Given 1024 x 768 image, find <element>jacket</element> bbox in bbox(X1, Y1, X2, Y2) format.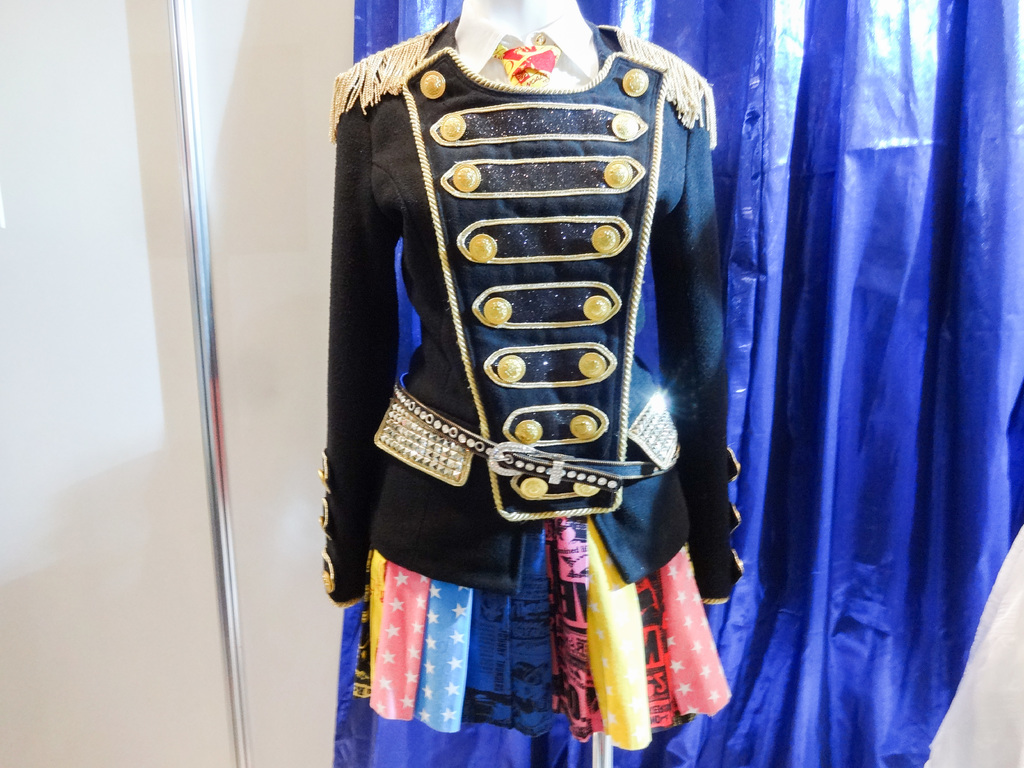
bbox(296, 5, 740, 639).
